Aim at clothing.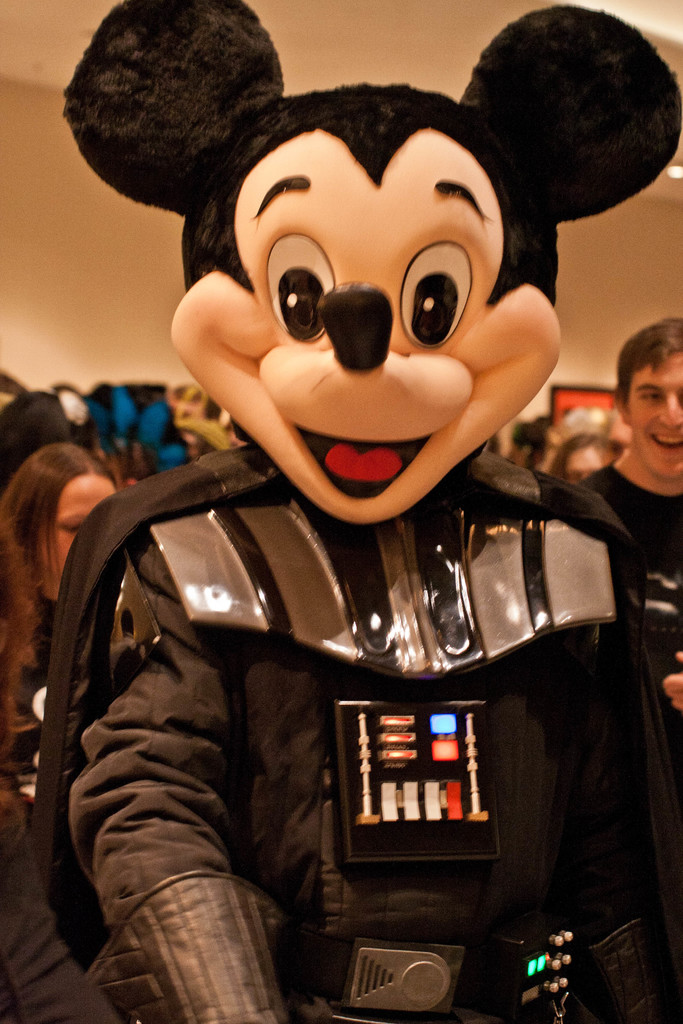
Aimed at 0:587:62:804.
